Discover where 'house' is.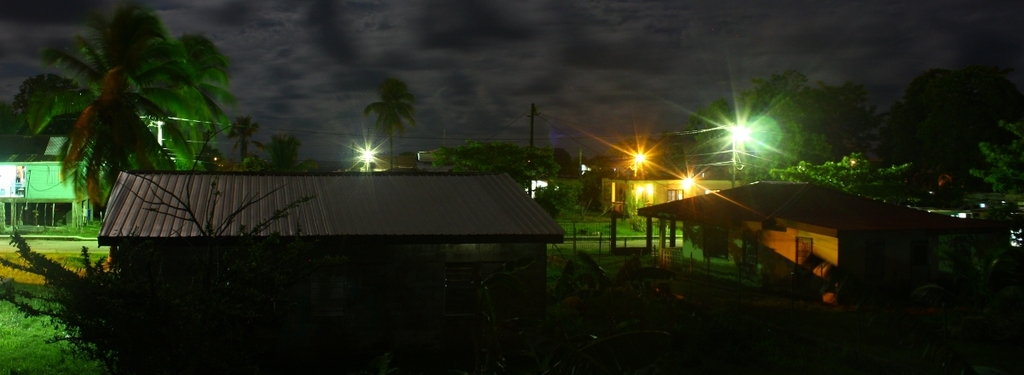
Discovered at box=[597, 150, 759, 228].
